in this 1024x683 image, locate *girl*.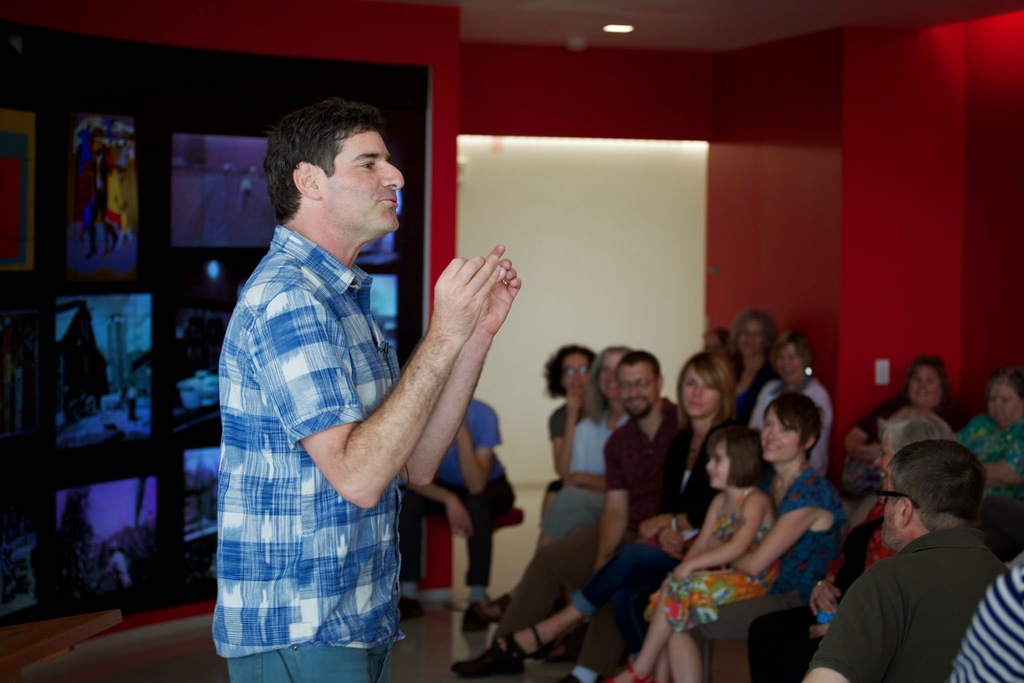
Bounding box: x1=601 y1=426 x2=775 y2=681.
